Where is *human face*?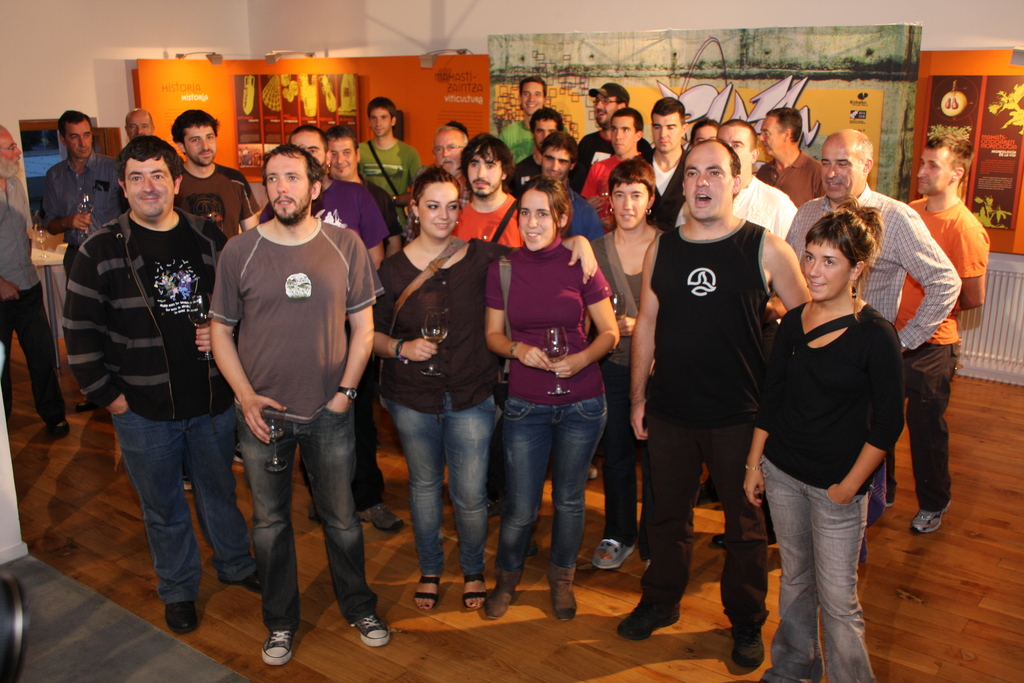
detection(433, 134, 465, 174).
